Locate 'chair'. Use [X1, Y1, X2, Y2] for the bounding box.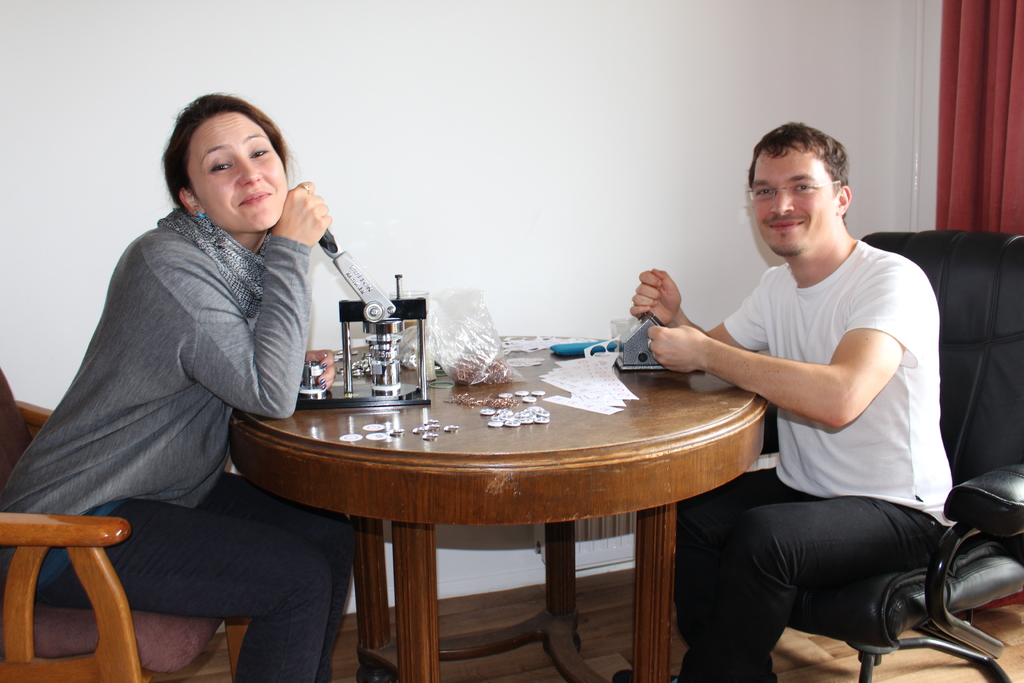
[0, 366, 253, 682].
